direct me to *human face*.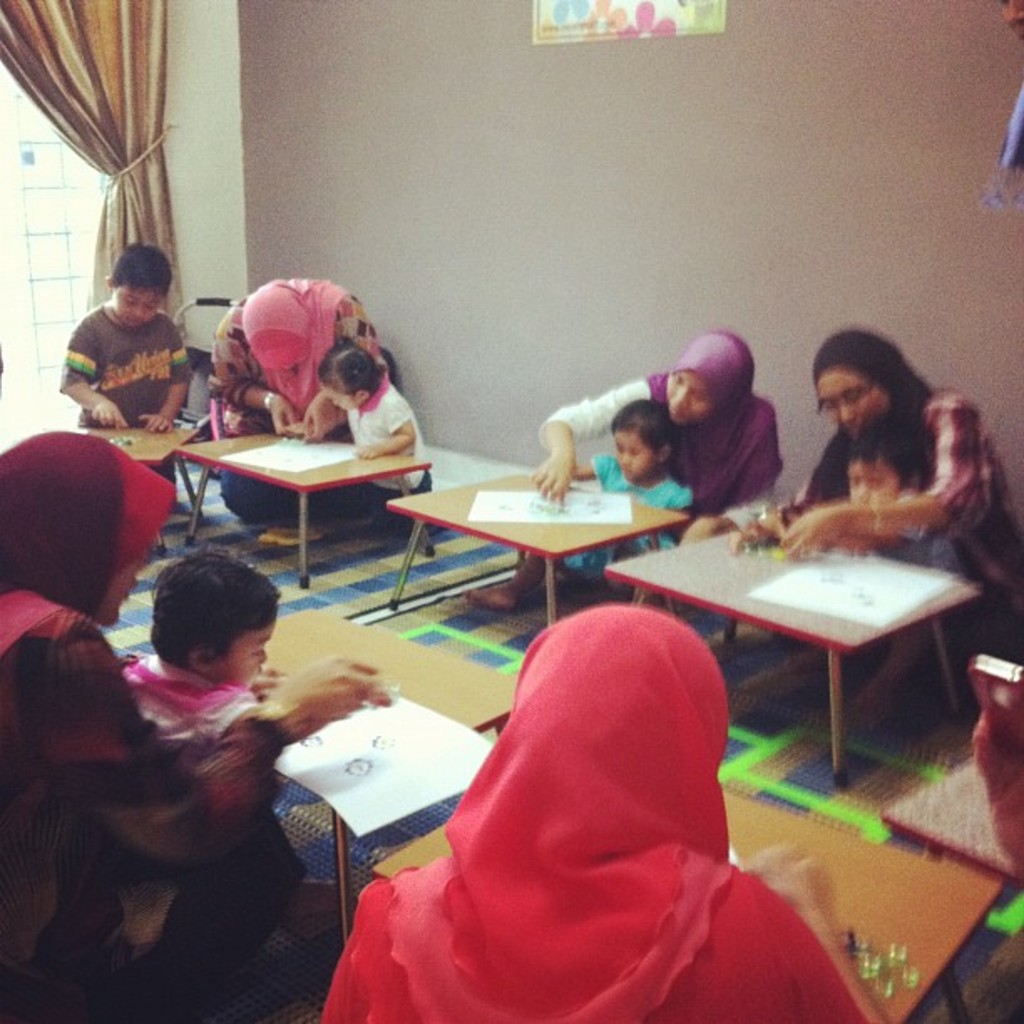
Direction: l=320, t=378, r=348, b=412.
